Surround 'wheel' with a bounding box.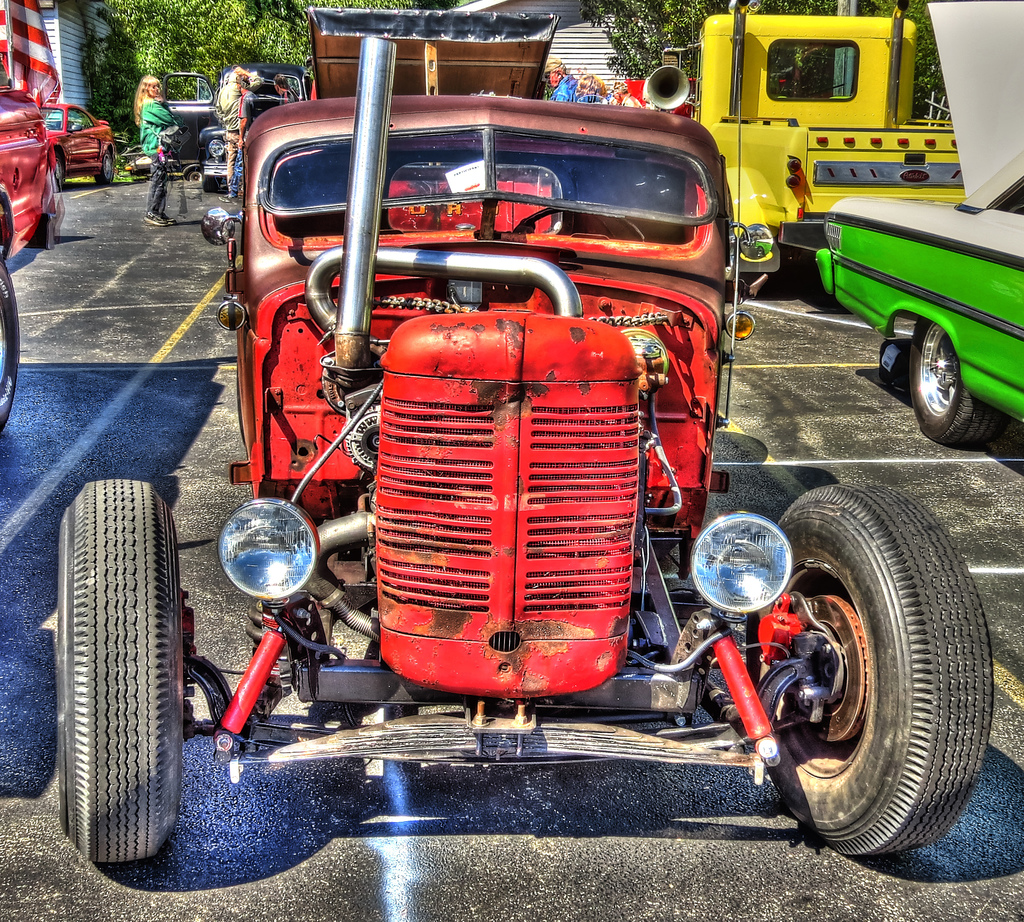
l=95, t=147, r=110, b=185.
